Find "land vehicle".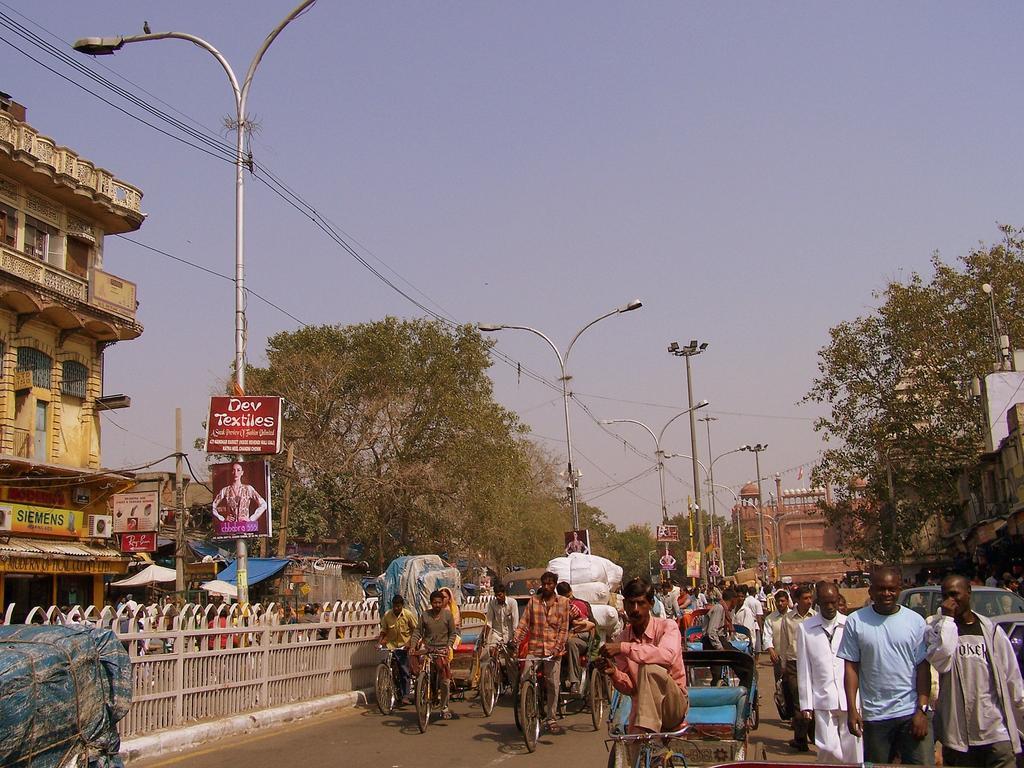
bbox(411, 589, 504, 726).
